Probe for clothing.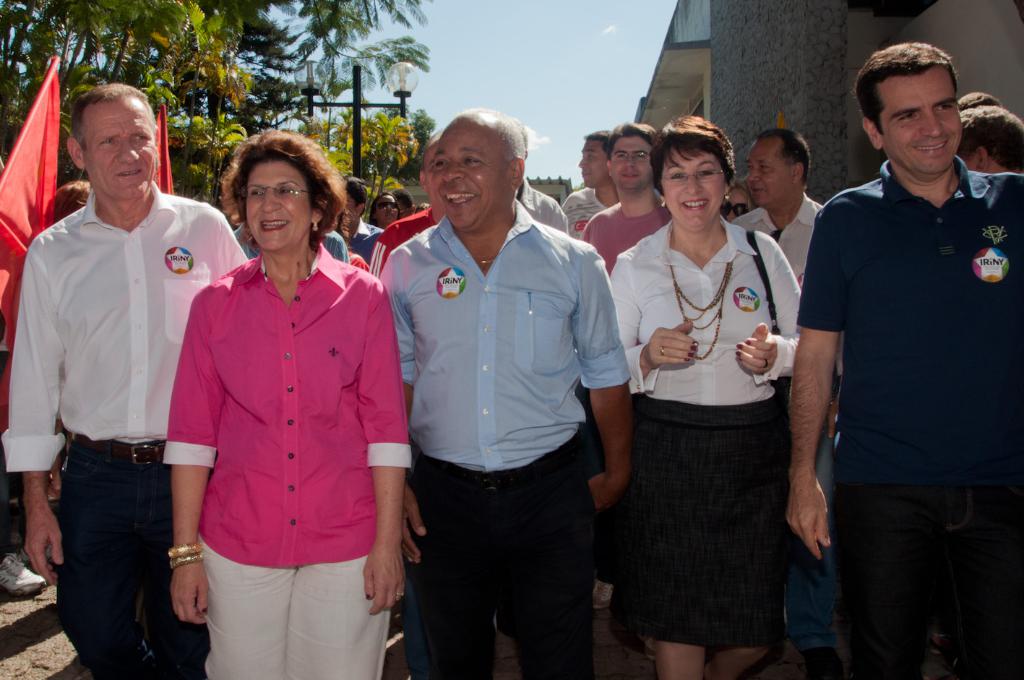
Probe result: 310 228 353 262.
